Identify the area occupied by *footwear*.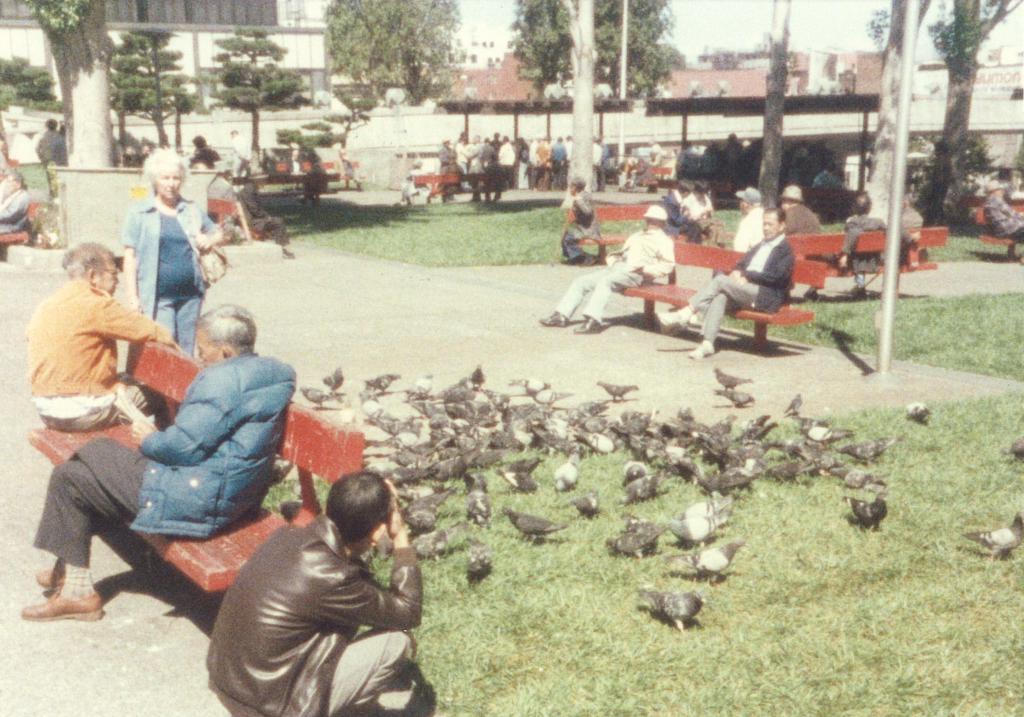
Area: {"left": 535, "top": 312, "right": 573, "bottom": 326}.
